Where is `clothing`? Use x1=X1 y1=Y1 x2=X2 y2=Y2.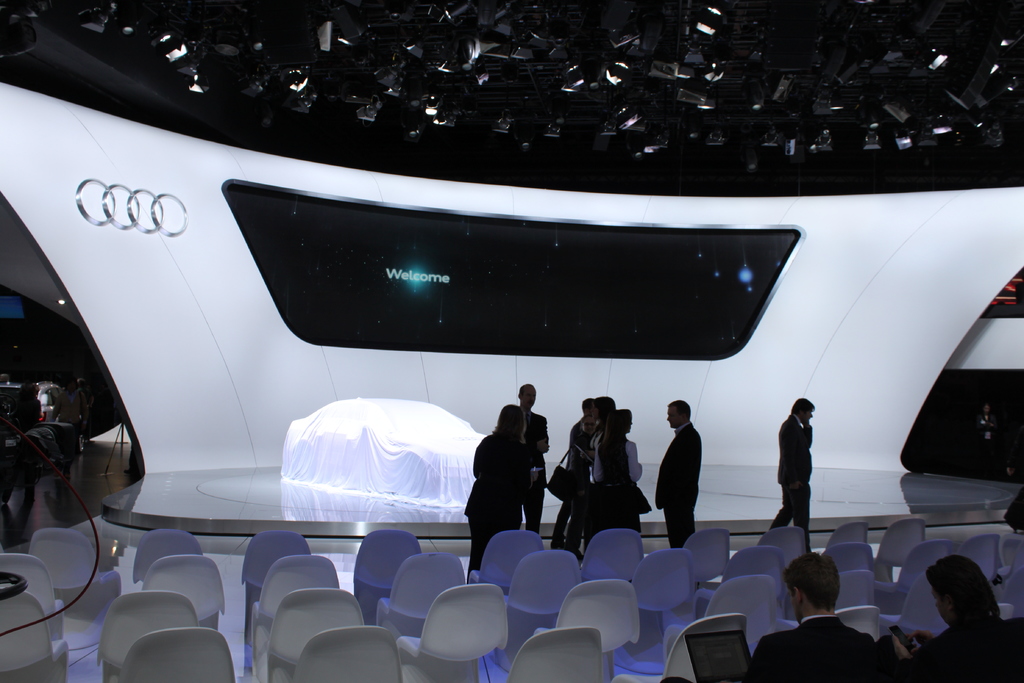
x1=522 y1=409 x2=554 y2=534.
